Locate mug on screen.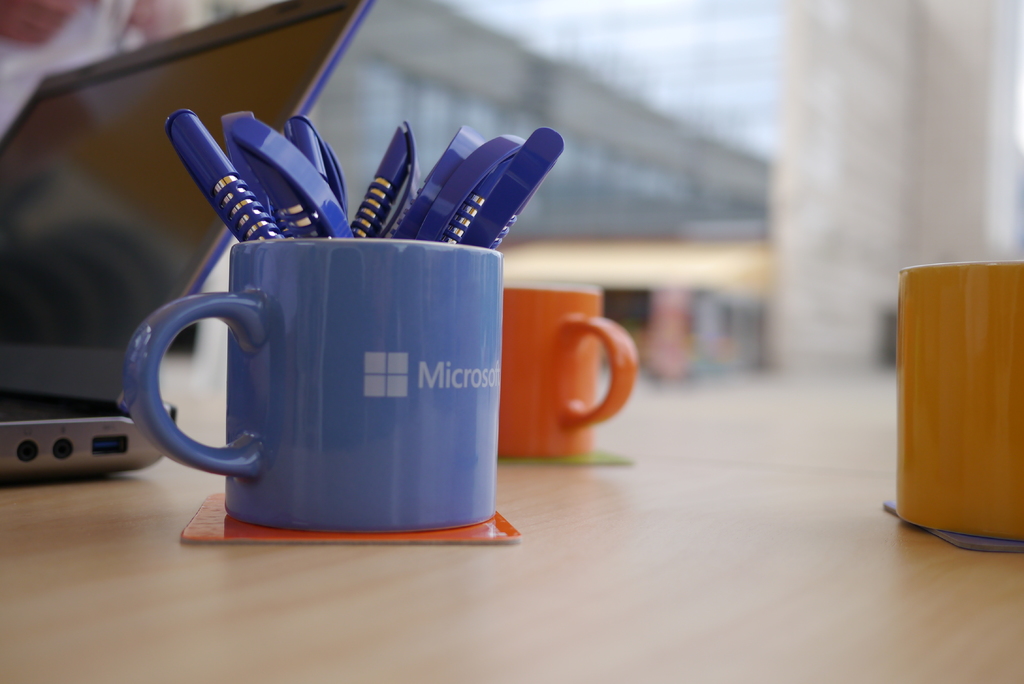
On screen at box(499, 279, 639, 460).
